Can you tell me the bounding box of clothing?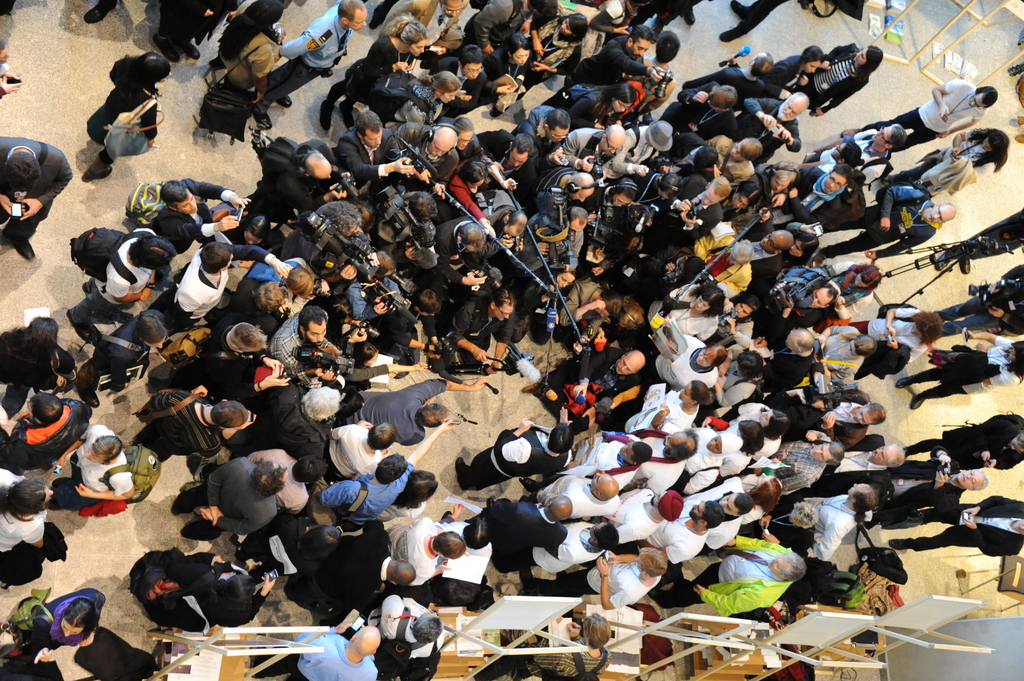
(left=600, top=485, right=668, bottom=545).
